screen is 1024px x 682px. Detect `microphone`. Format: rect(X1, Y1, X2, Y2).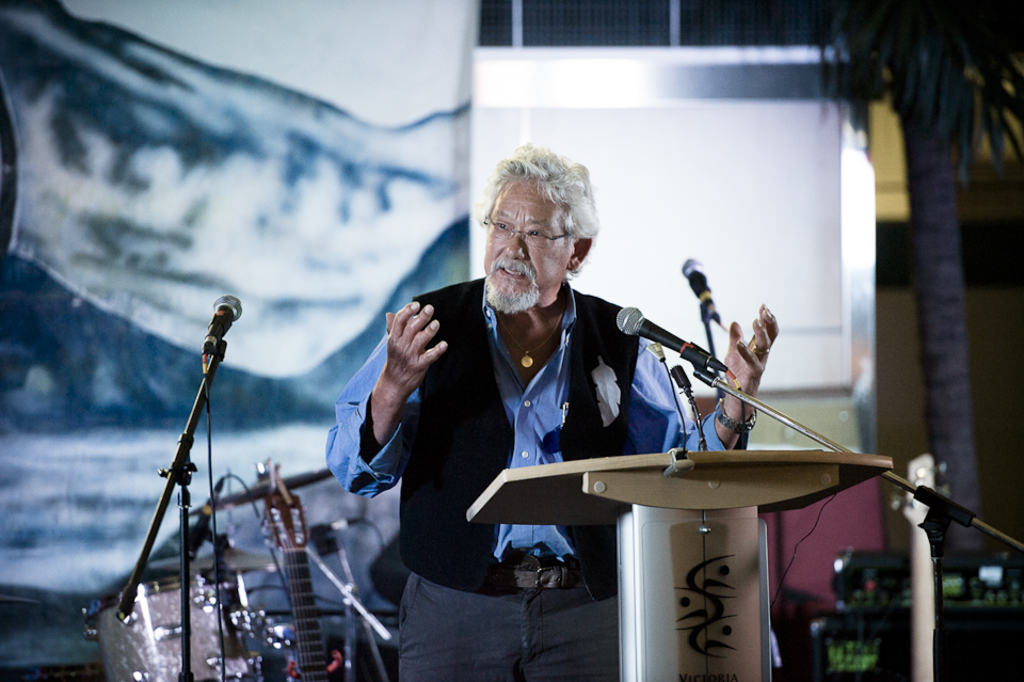
rect(612, 307, 733, 376).
